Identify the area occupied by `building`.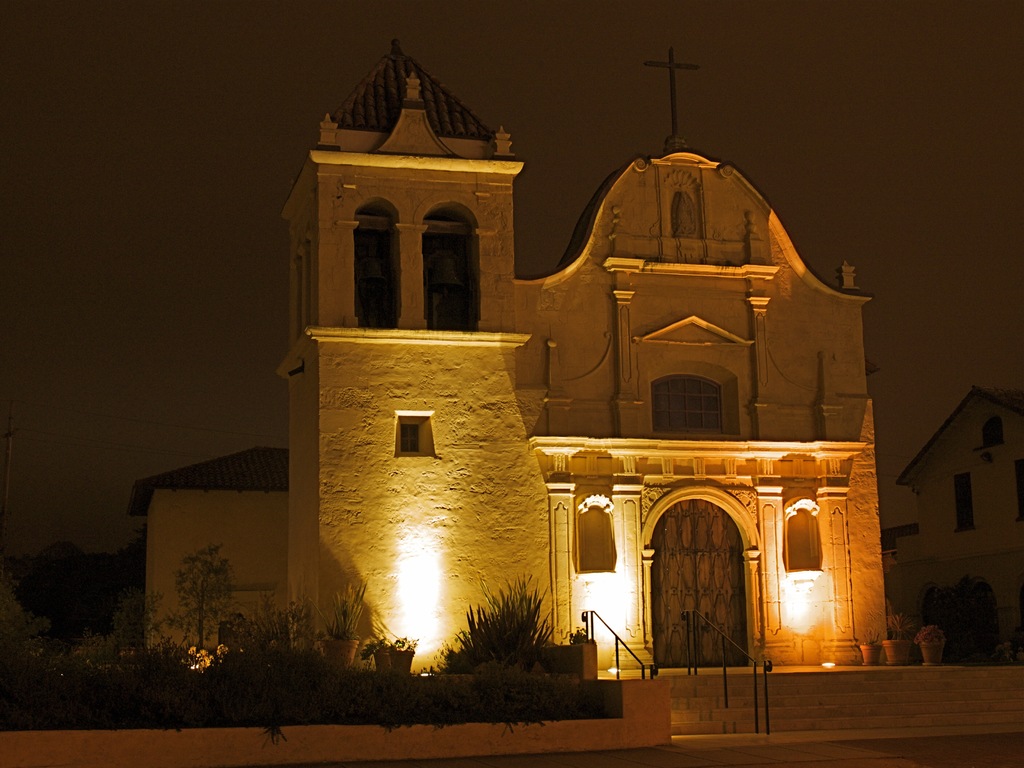
Area: region(291, 40, 881, 669).
